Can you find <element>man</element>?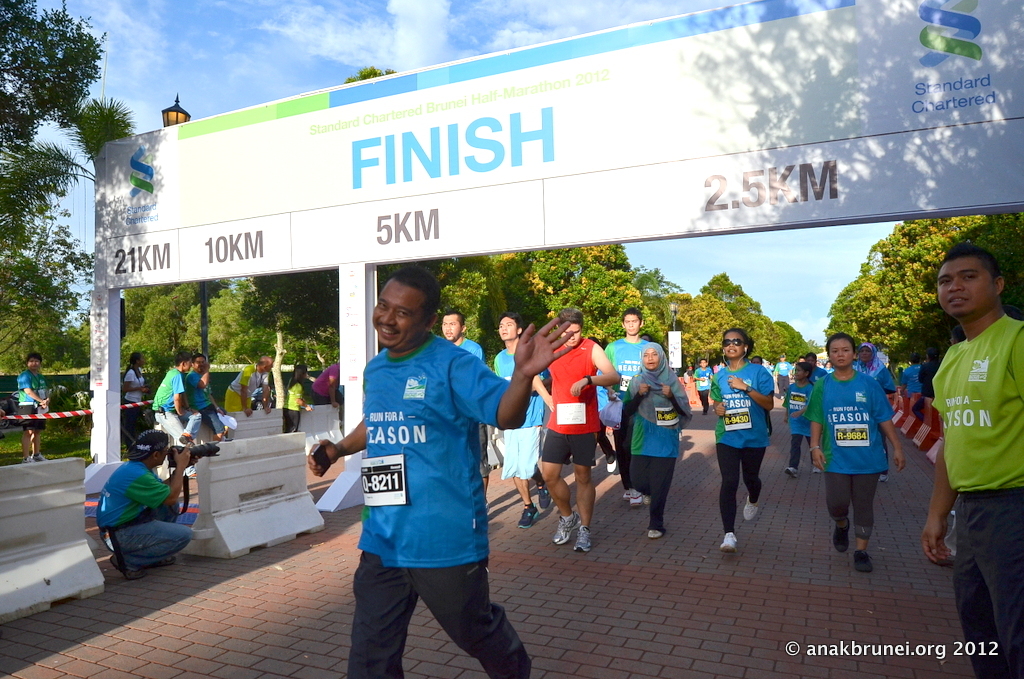
Yes, bounding box: select_region(437, 306, 490, 498).
